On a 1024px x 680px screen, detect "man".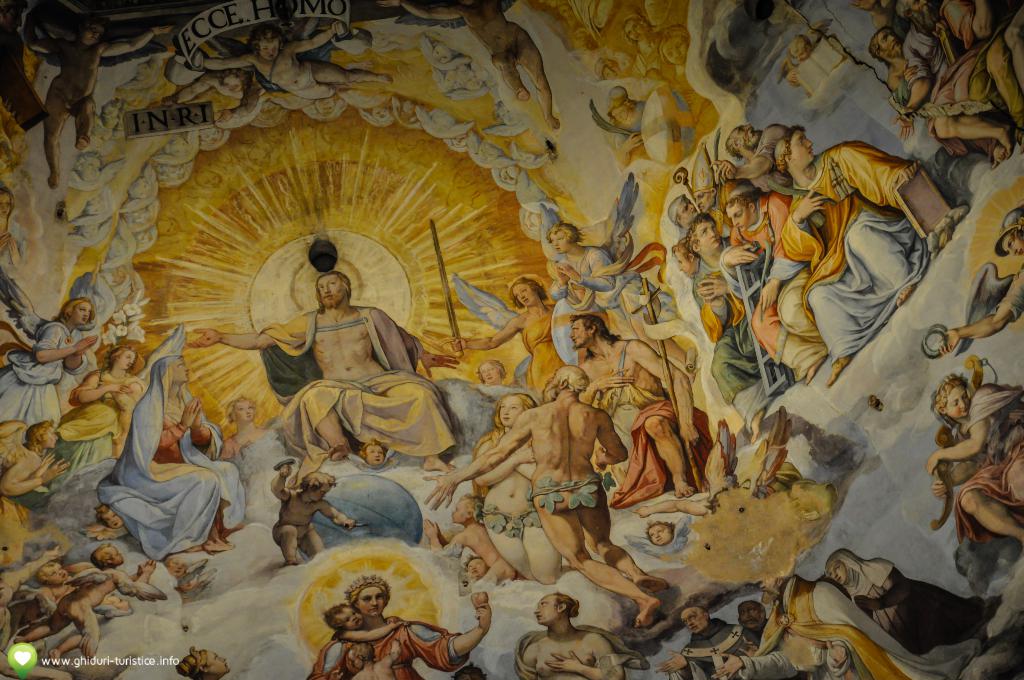
pyautogui.locateOnScreen(179, 266, 456, 479).
